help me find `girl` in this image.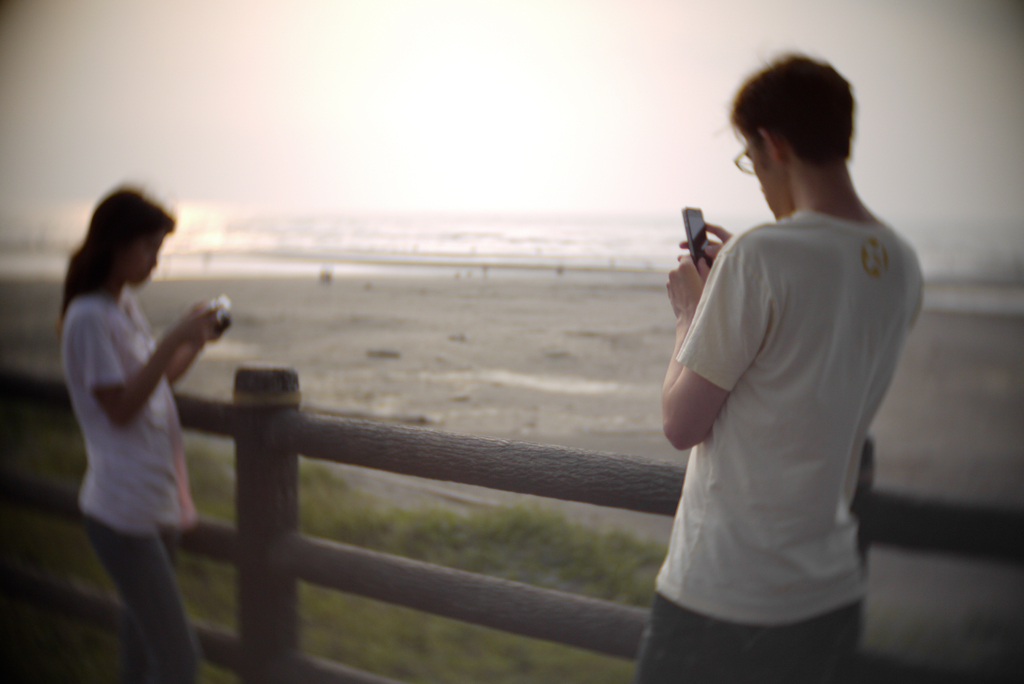
Found it: 51/183/223/676.
